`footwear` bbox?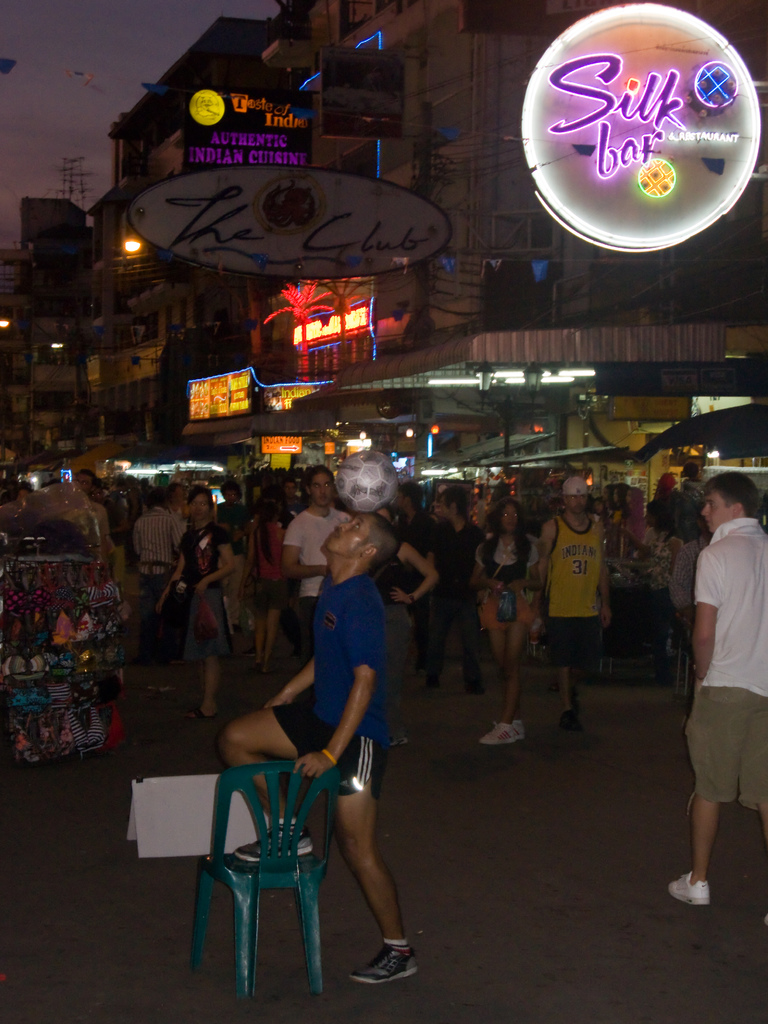
(422,673,441,694)
